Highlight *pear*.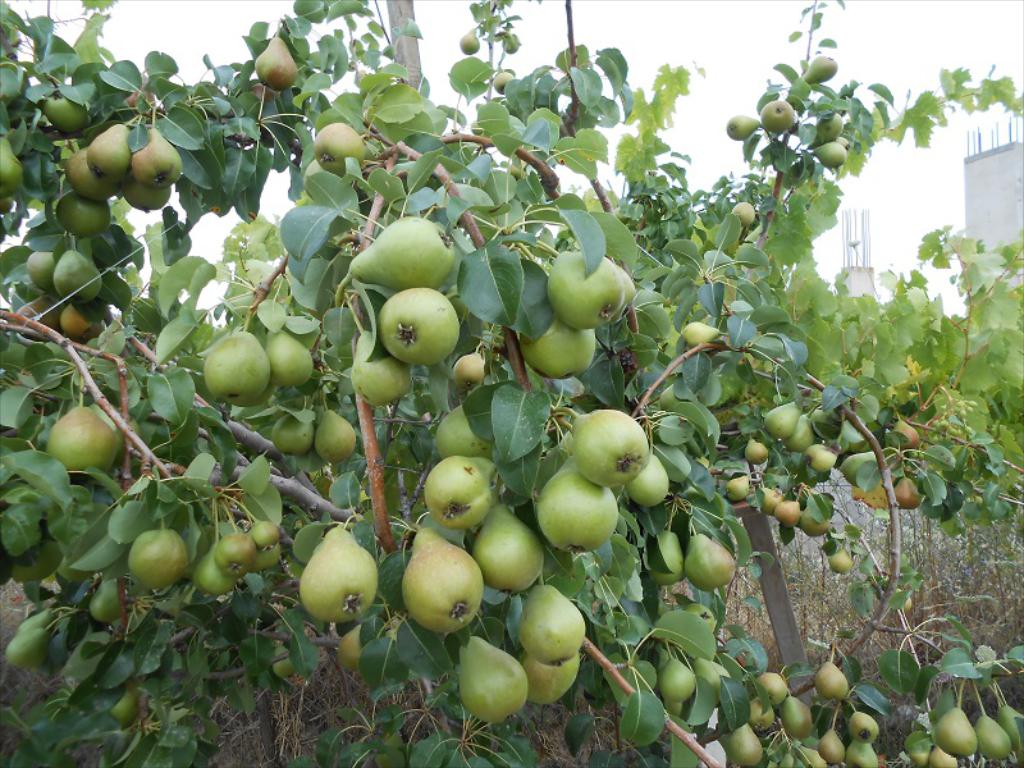
Highlighted region: [x1=547, y1=250, x2=625, y2=323].
